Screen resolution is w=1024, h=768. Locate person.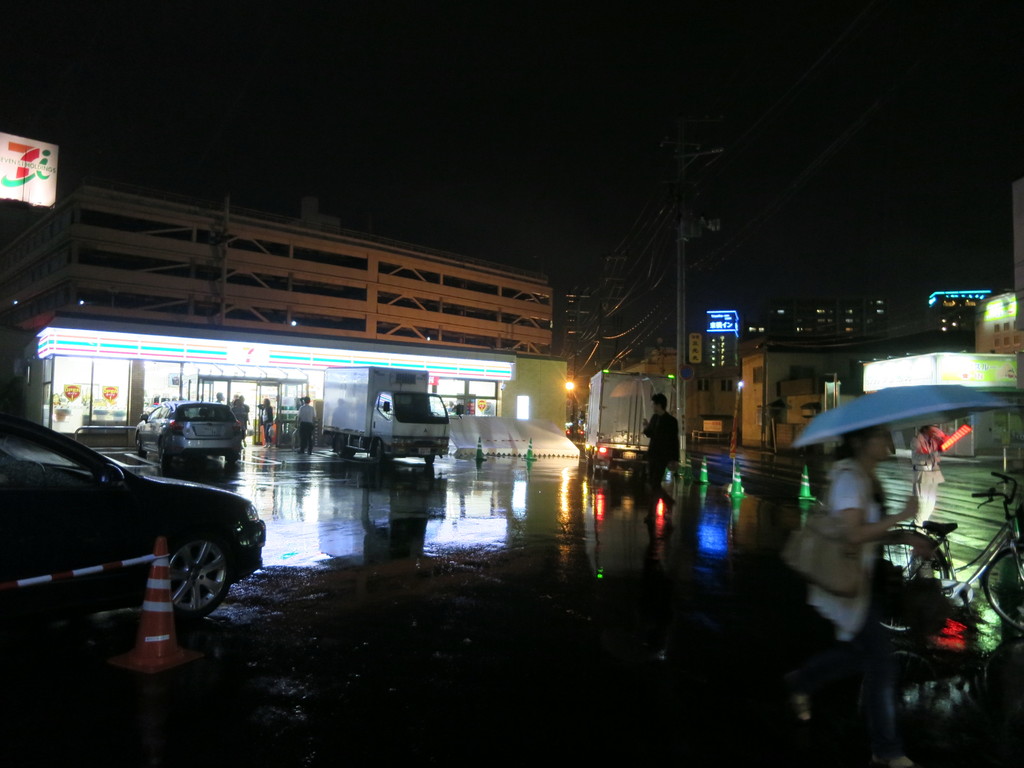
257 397 276 449.
